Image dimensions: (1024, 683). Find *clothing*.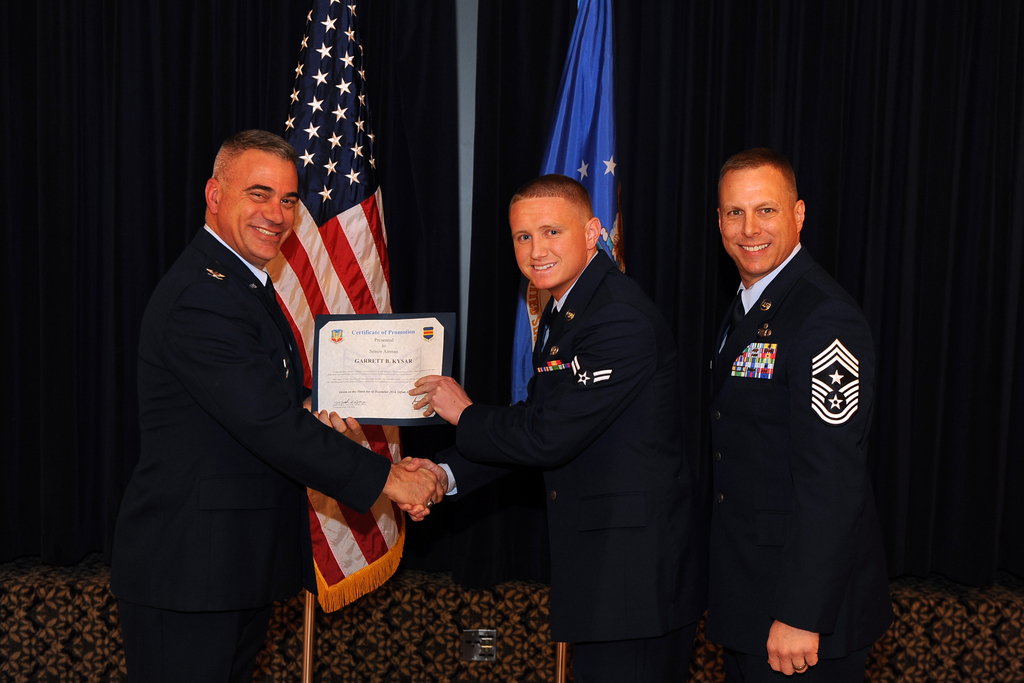
box=[118, 184, 395, 682].
